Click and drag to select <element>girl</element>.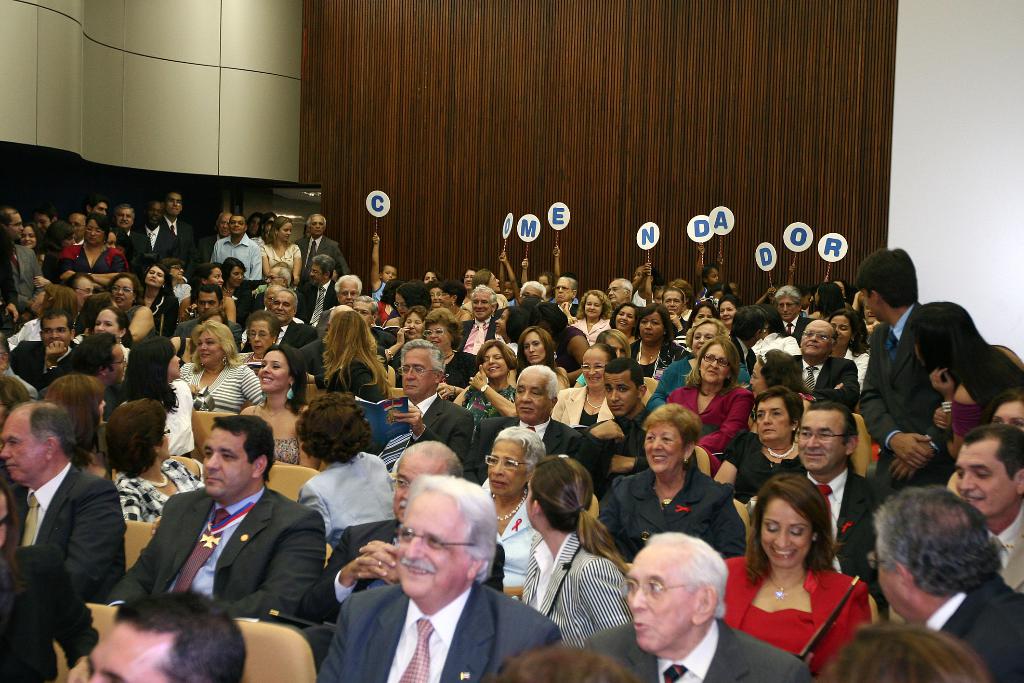
Selection: locate(514, 325, 568, 390).
